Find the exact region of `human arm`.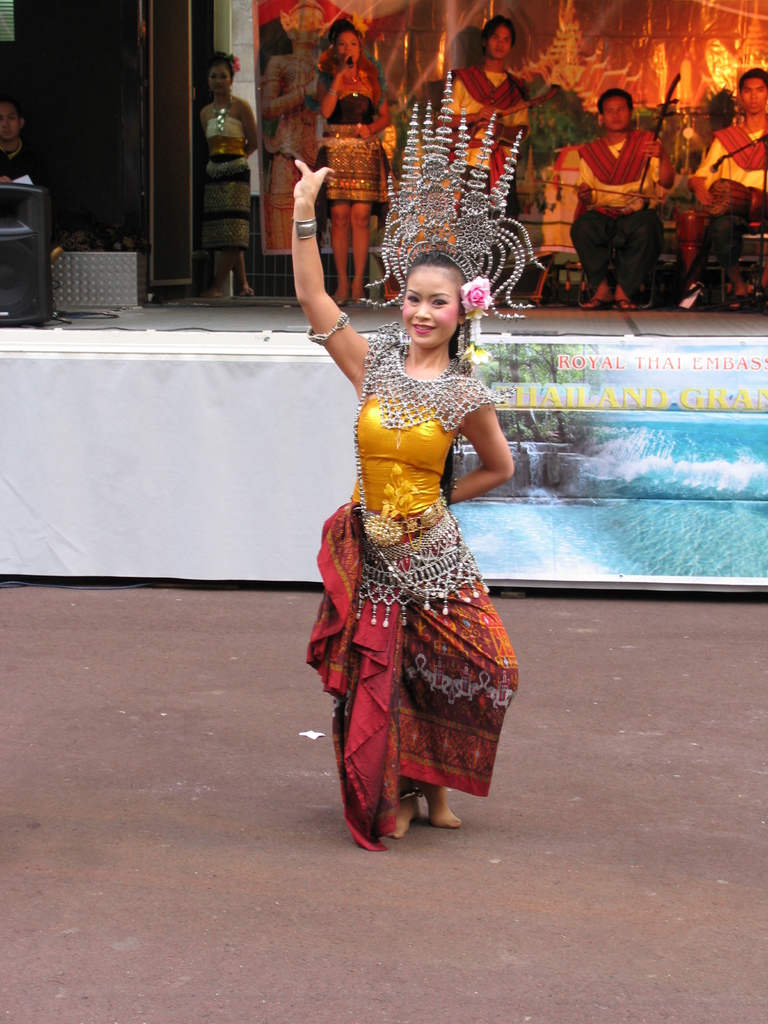
Exact region: Rect(501, 90, 540, 148).
